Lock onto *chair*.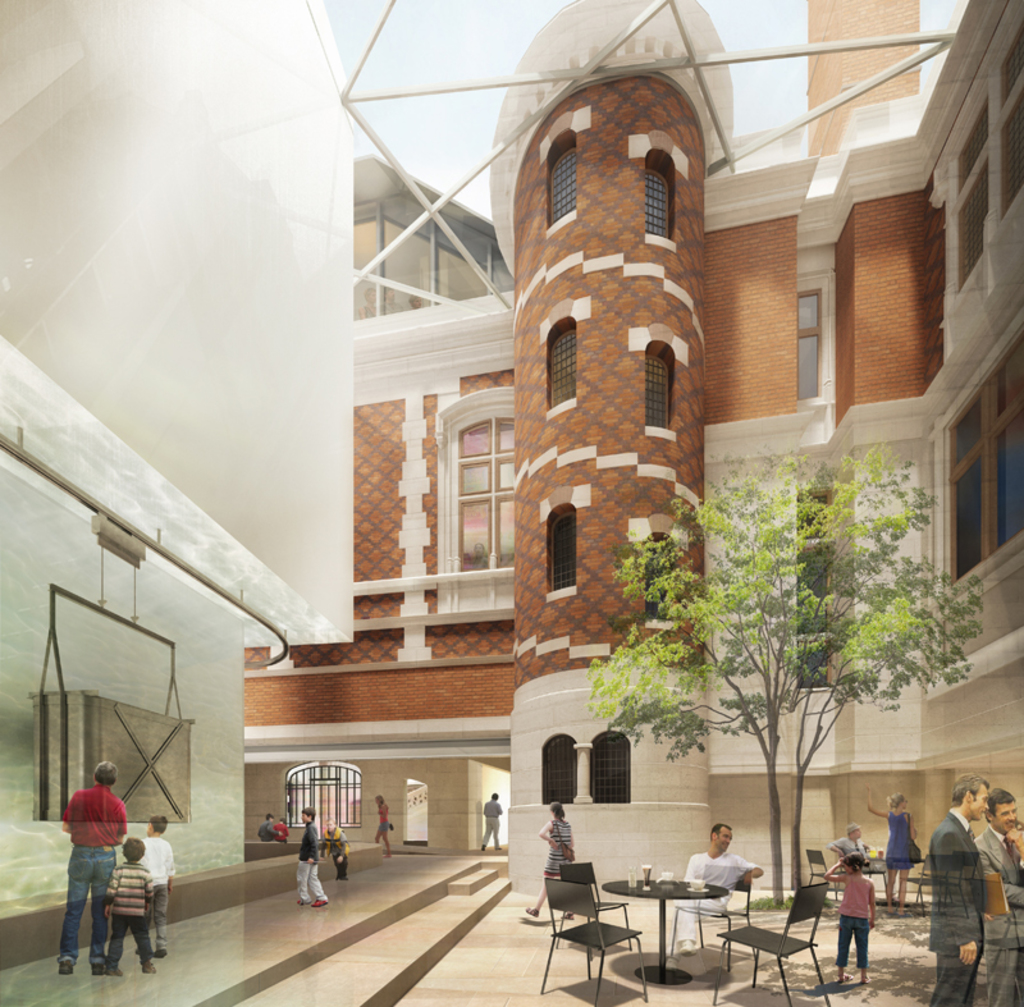
Locked: rect(905, 856, 940, 915).
